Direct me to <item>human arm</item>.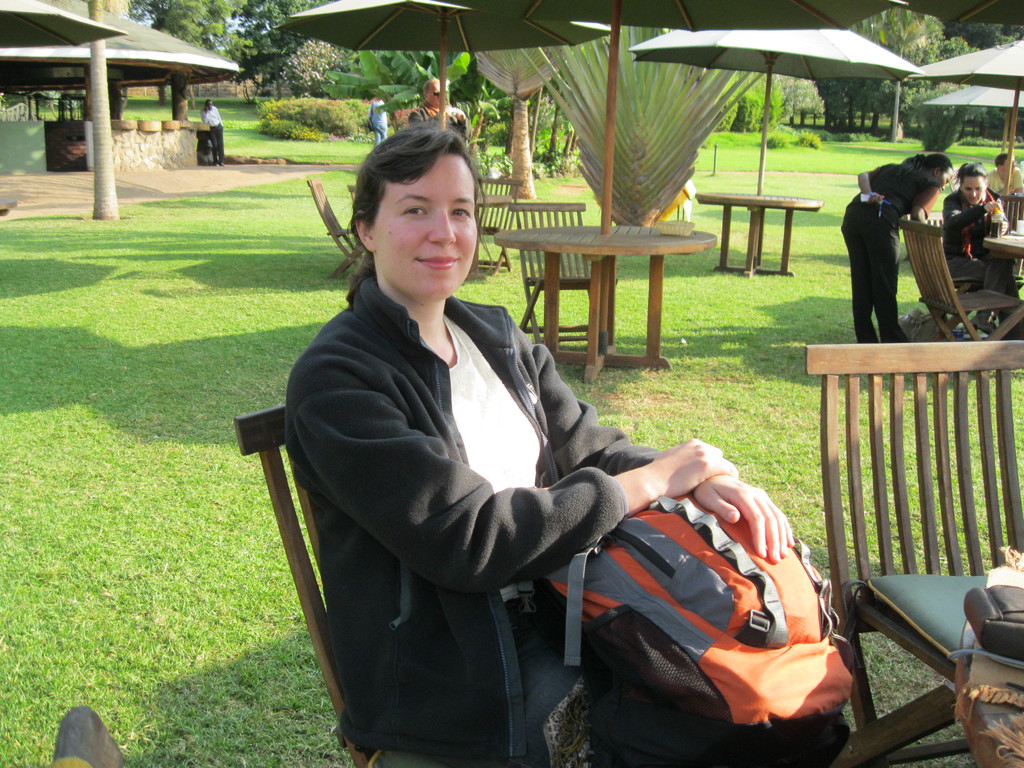
Direction: bbox=[198, 103, 212, 124].
